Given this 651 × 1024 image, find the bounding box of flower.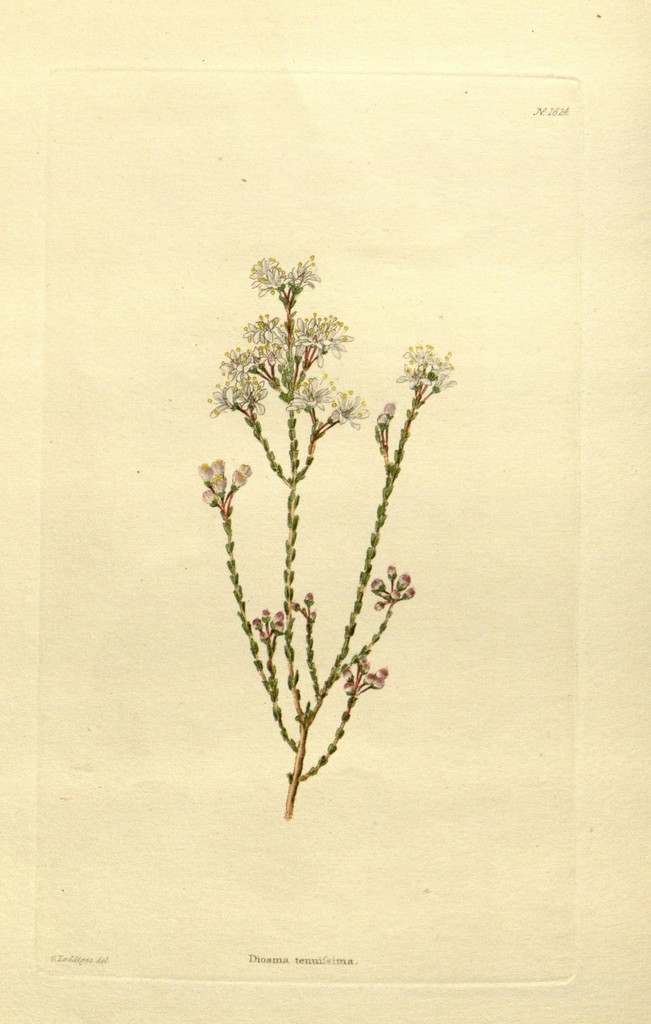
{"x1": 248, "y1": 604, "x2": 283, "y2": 653}.
